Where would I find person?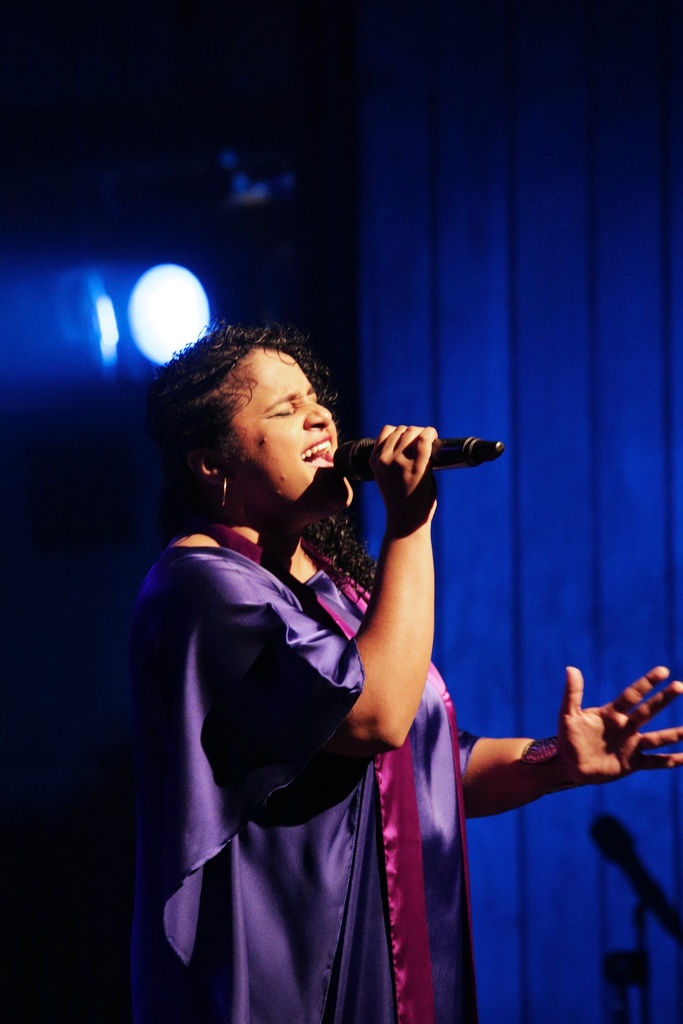
At (124, 320, 682, 1023).
